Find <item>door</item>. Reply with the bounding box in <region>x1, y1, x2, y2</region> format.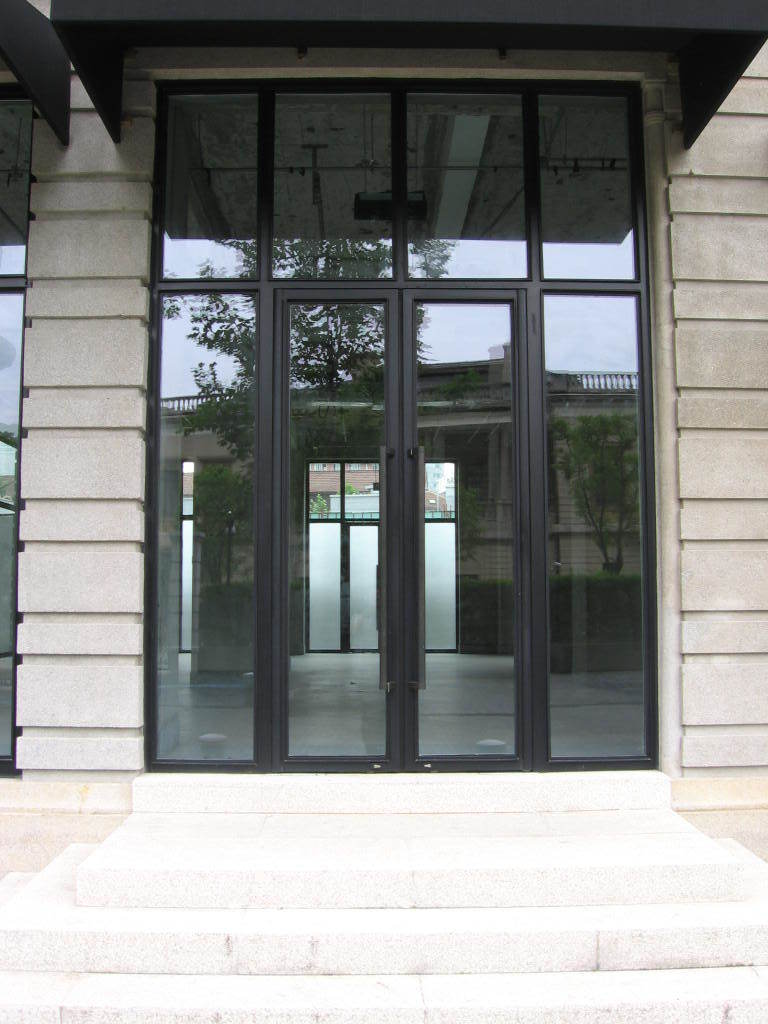
<region>272, 288, 537, 777</region>.
